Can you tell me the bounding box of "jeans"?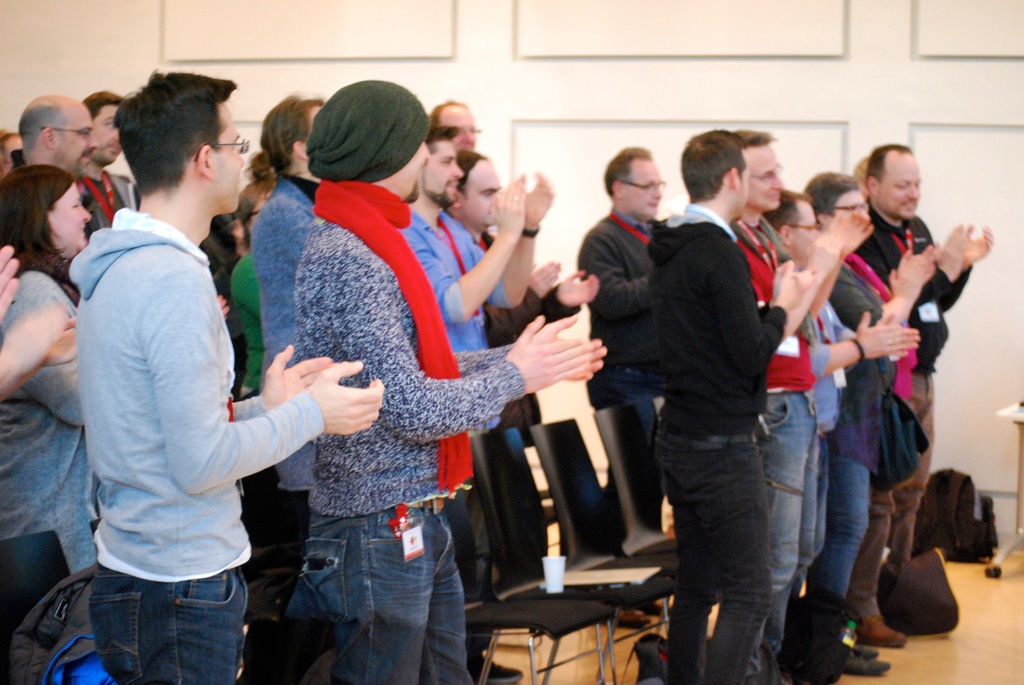
<region>299, 516, 478, 680</region>.
